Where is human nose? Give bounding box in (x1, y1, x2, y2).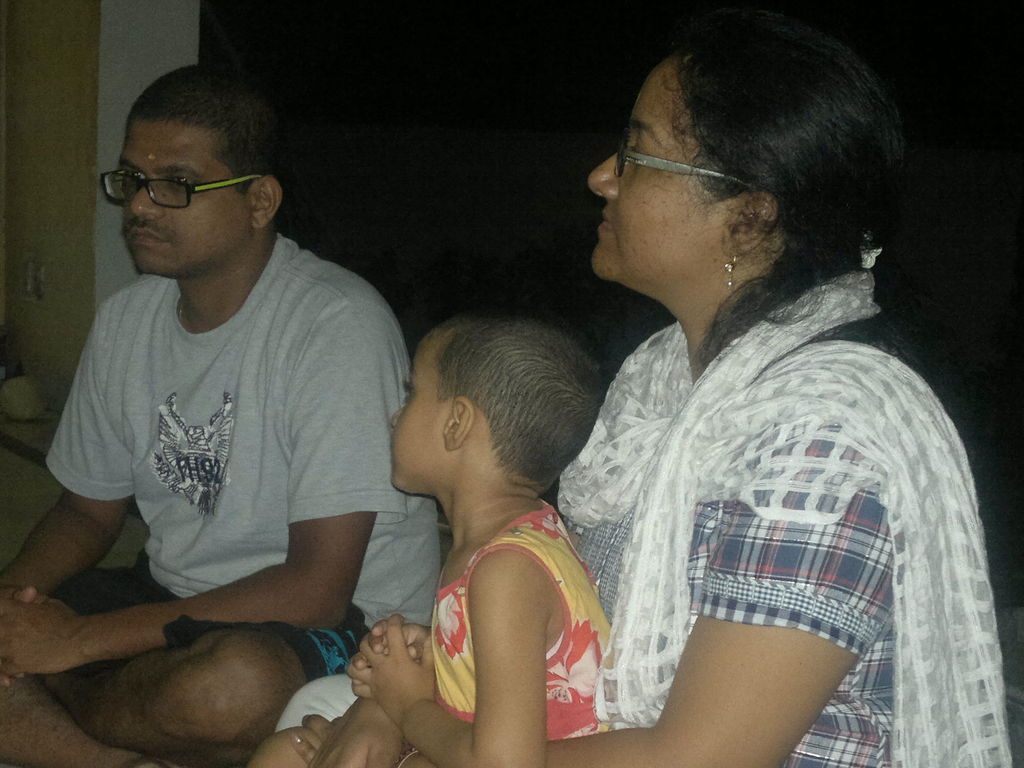
(131, 184, 161, 220).
